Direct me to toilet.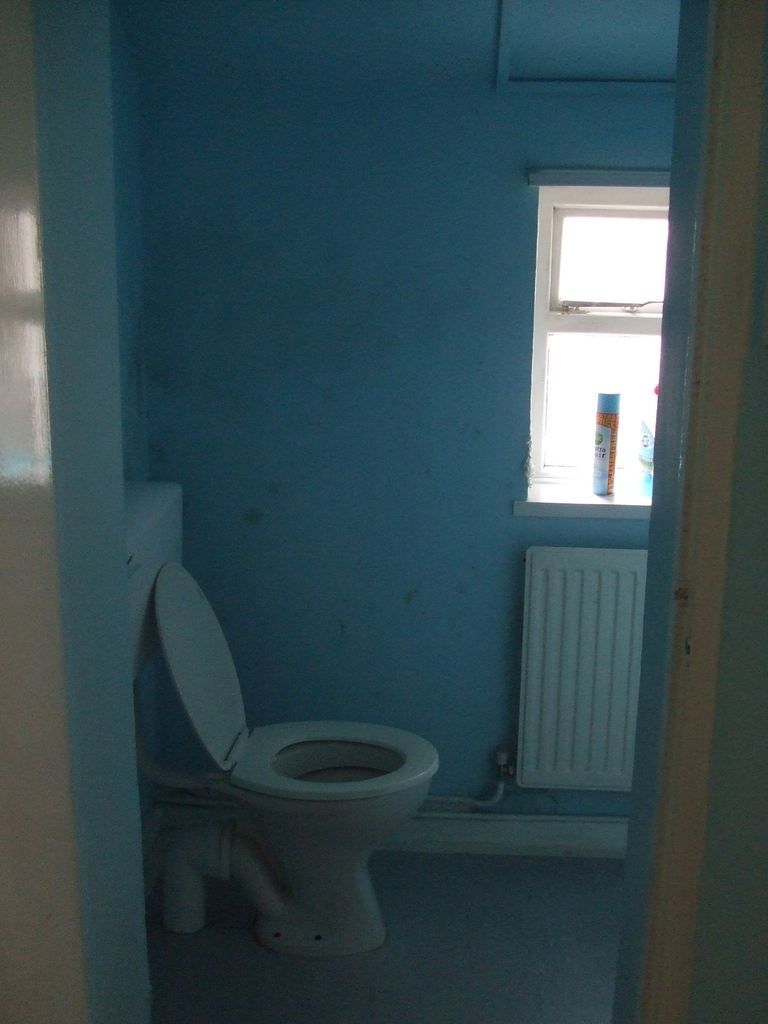
Direction: detection(147, 558, 443, 959).
